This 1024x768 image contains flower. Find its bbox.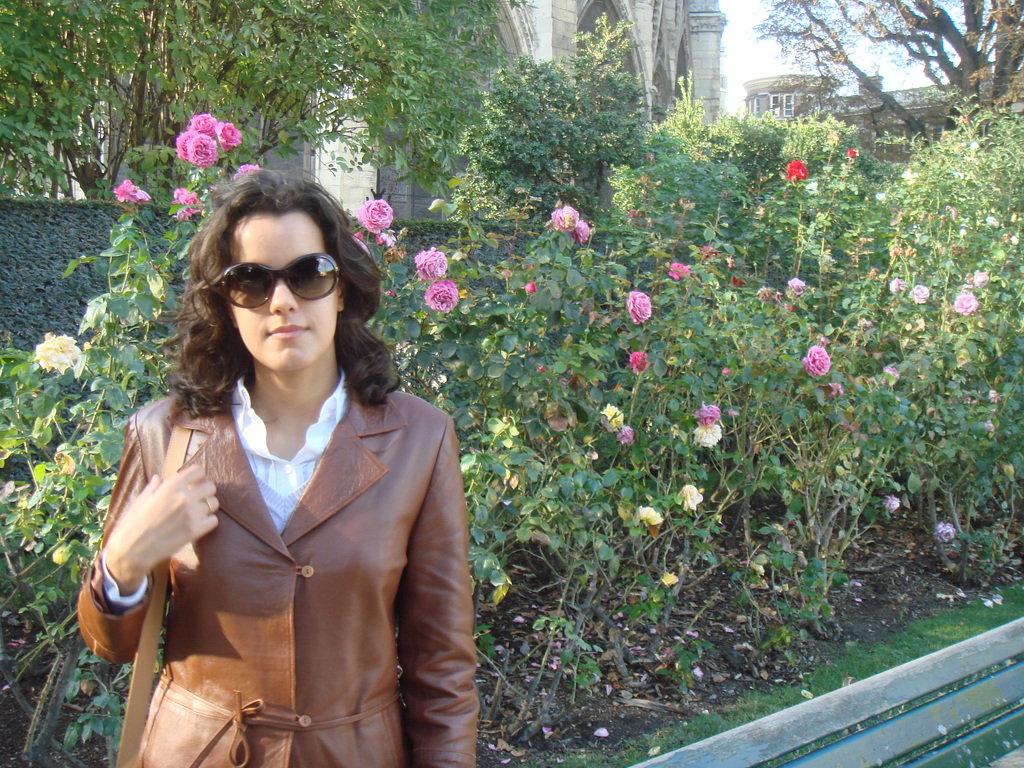
(x1=115, y1=179, x2=150, y2=211).
